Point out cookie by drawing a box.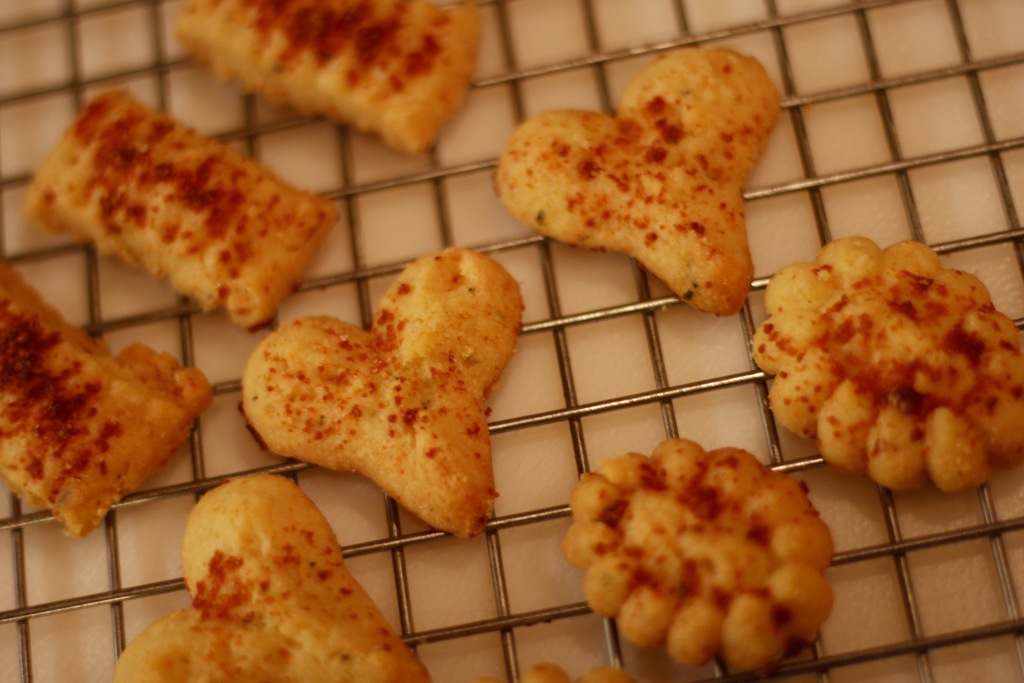
566,424,831,674.
